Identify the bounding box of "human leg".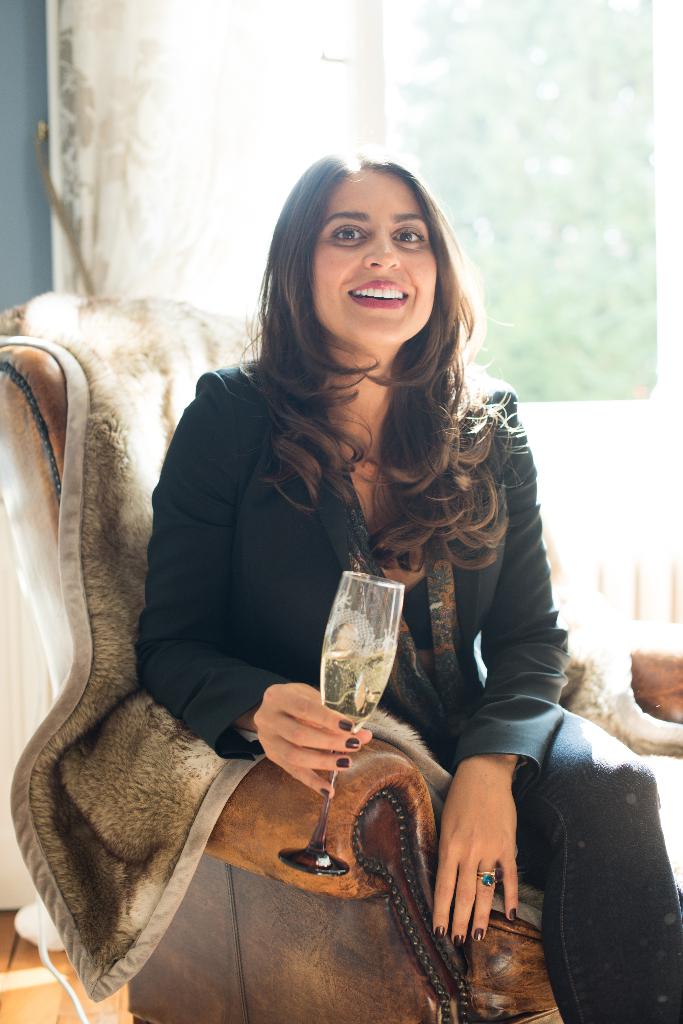
(left=517, top=708, right=682, bottom=1023).
